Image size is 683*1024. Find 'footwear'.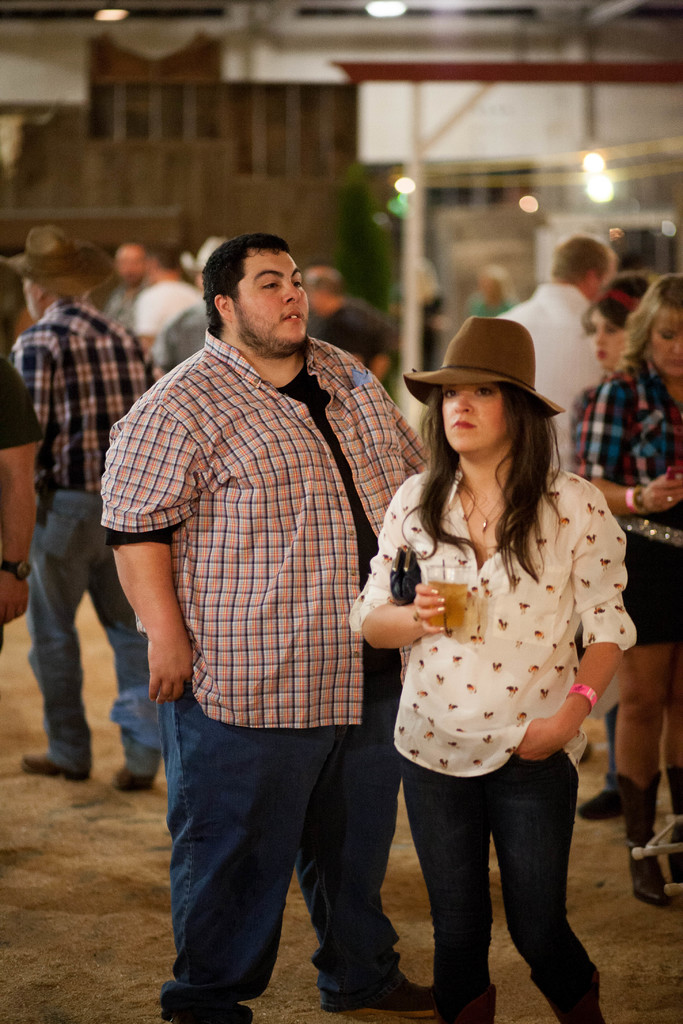
x1=111, y1=764, x2=157, y2=790.
